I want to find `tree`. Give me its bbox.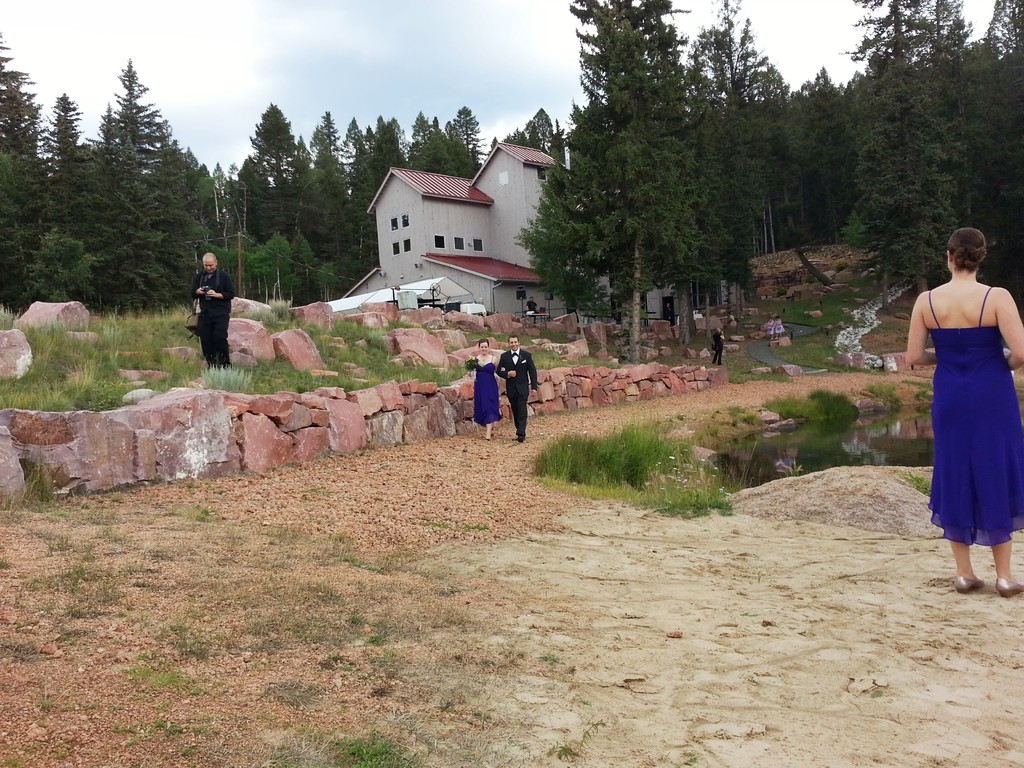
box=[505, 104, 571, 166].
